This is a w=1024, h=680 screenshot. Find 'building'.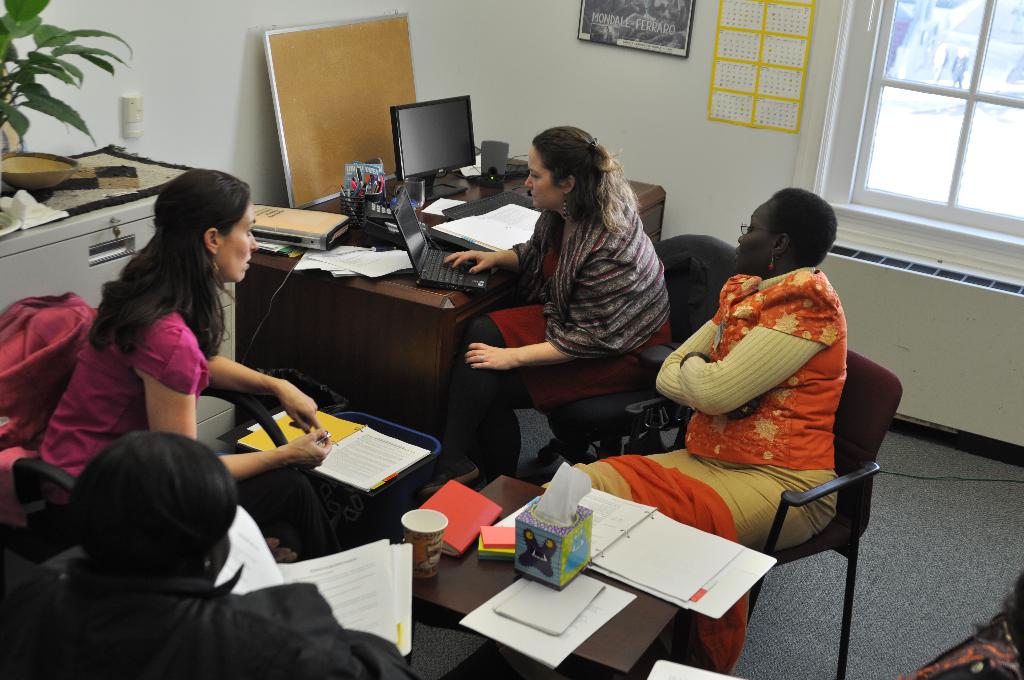
Bounding box: l=0, t=0, r=1023, b=679.
